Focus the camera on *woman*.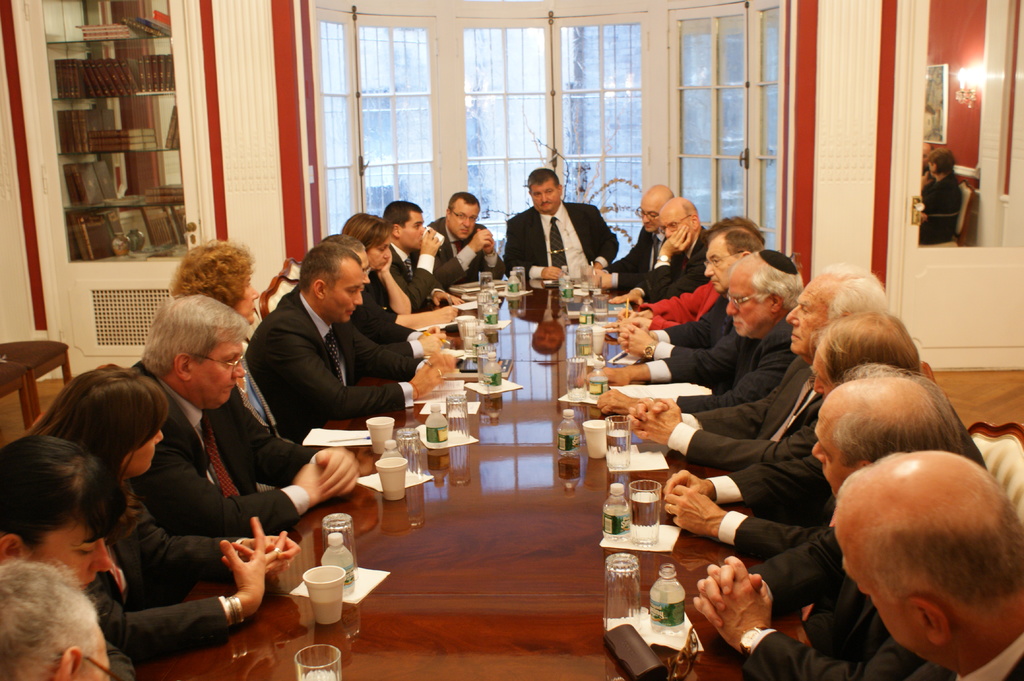
Focus region: [left=0, top=439, right=138, bottom=680].
